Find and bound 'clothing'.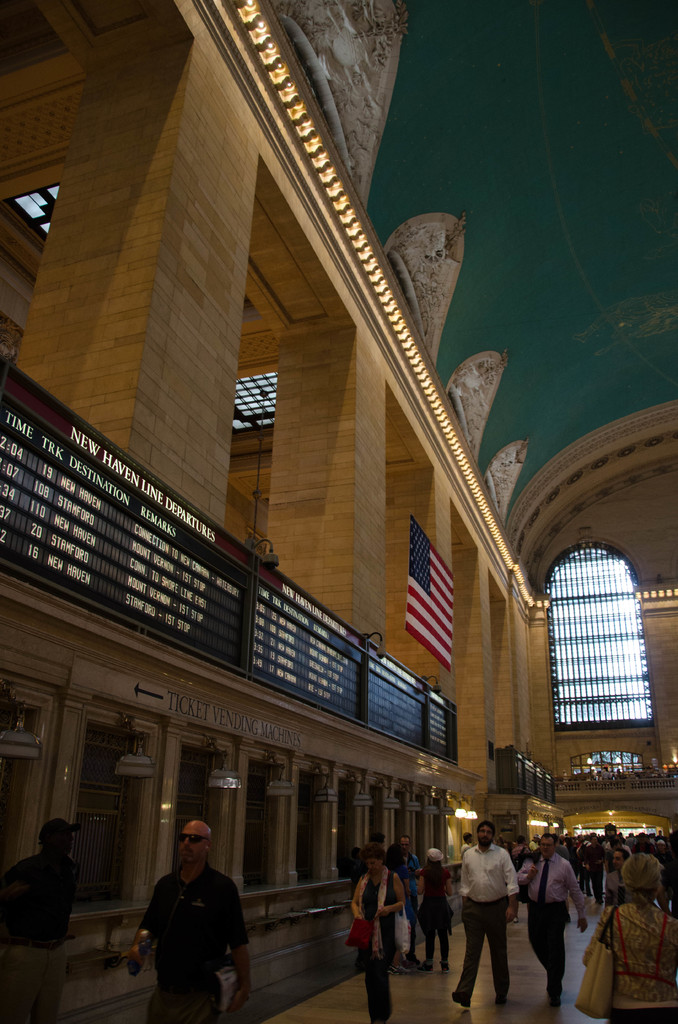
Bound: (x1=421, y1=863, x2=454, y2=963).
